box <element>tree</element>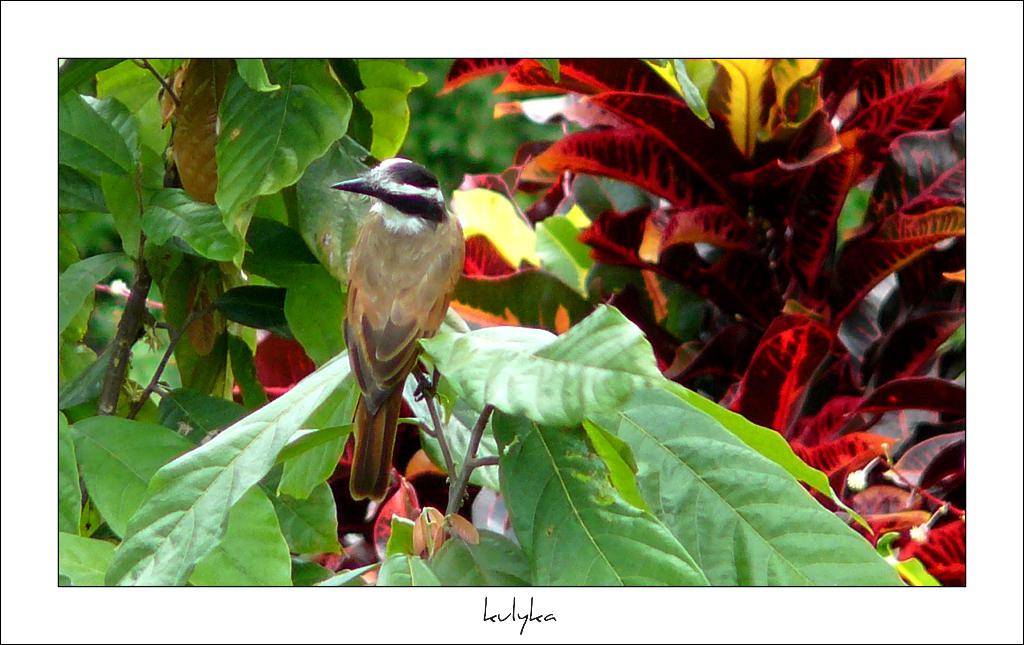
pyautogui.locateOnScreen(58, 54, 968, 591)
